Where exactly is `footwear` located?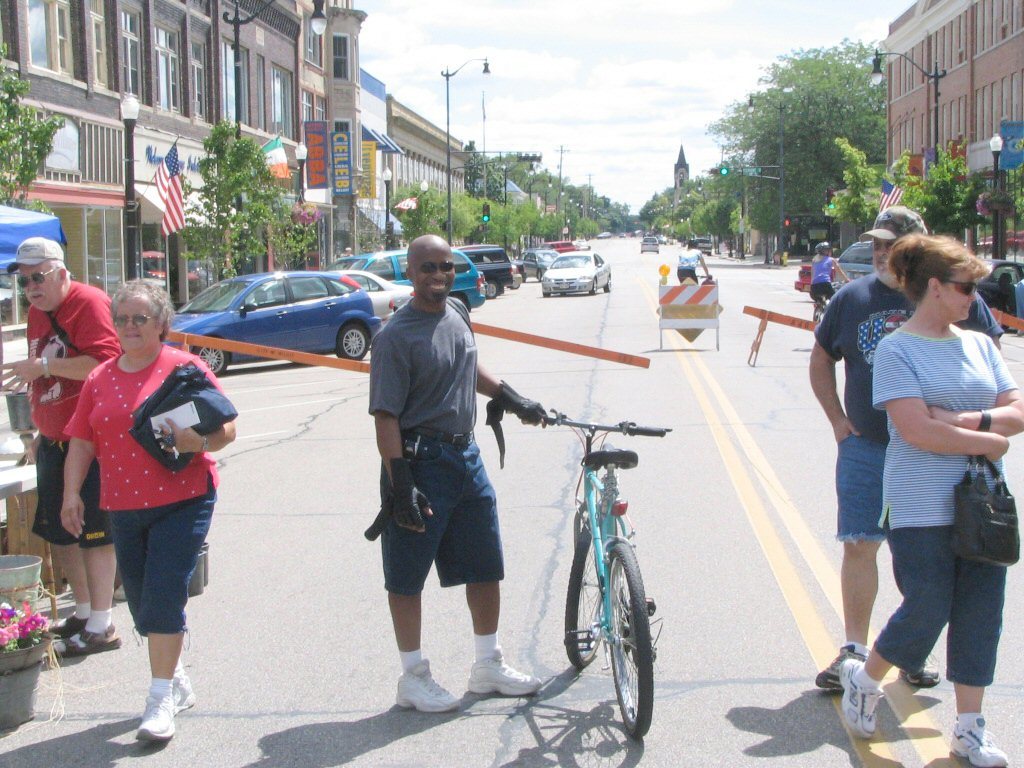
Its bounding box is {"left": 392, "top": 661, "right": 467, "bottom": 717}.
